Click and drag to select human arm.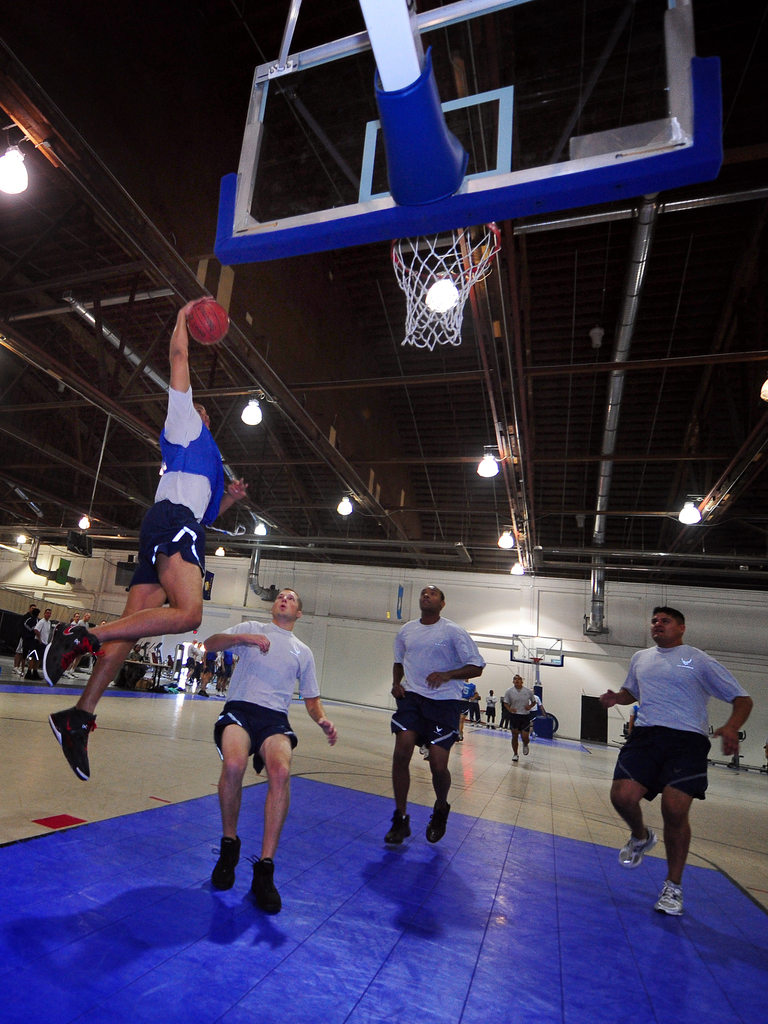
Selection: BBox(423, 630, 494, 700).
